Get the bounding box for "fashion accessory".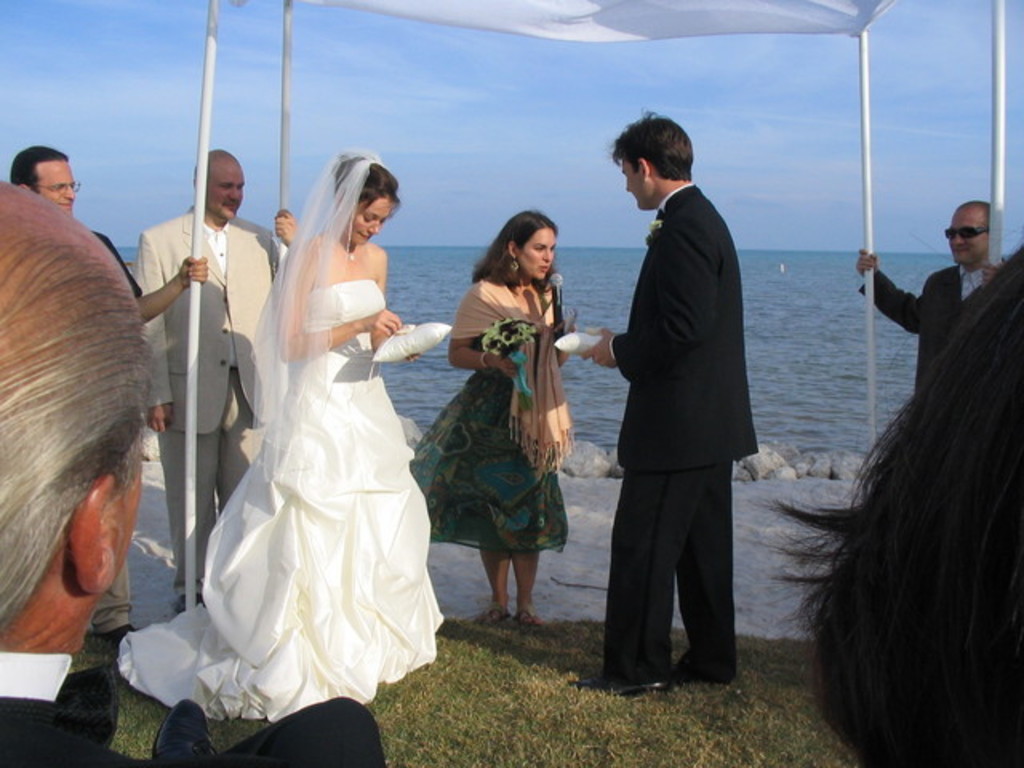
bbox=(182, 589, 205, 606).
